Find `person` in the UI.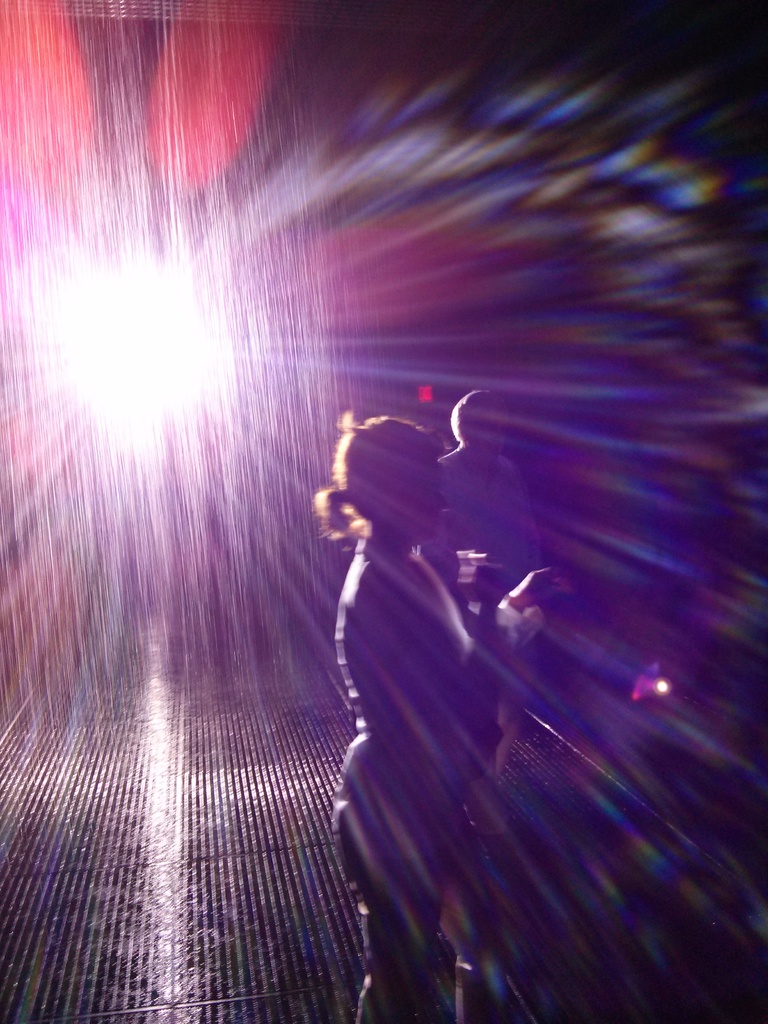
UI element at locate(314, 422, 497, 1023).
